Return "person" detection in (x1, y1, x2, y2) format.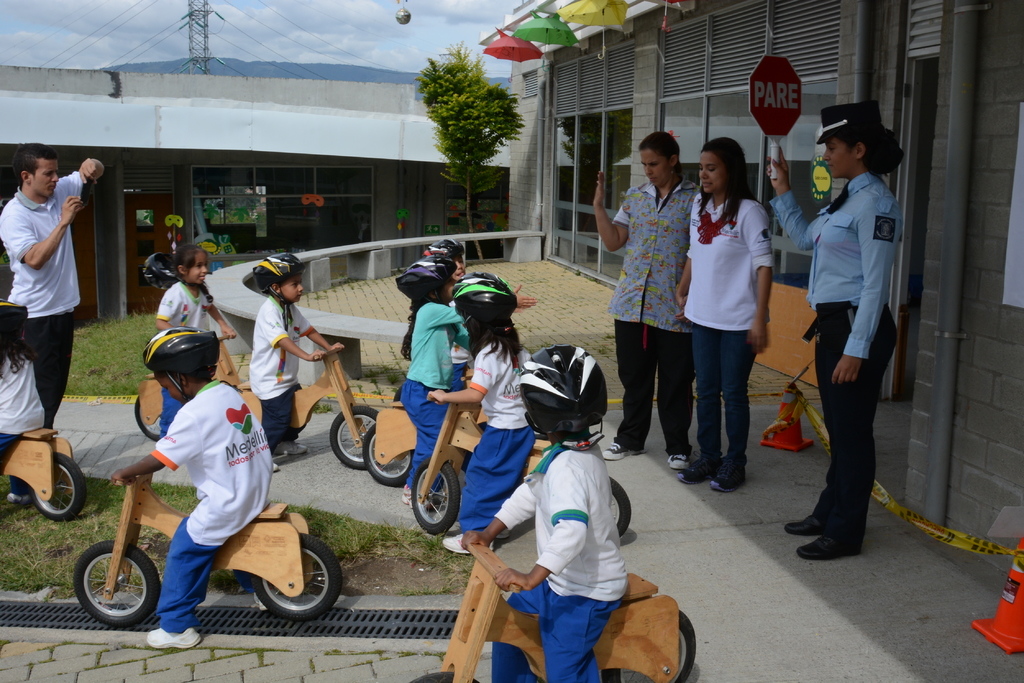
(102, 323, 276, 650).
